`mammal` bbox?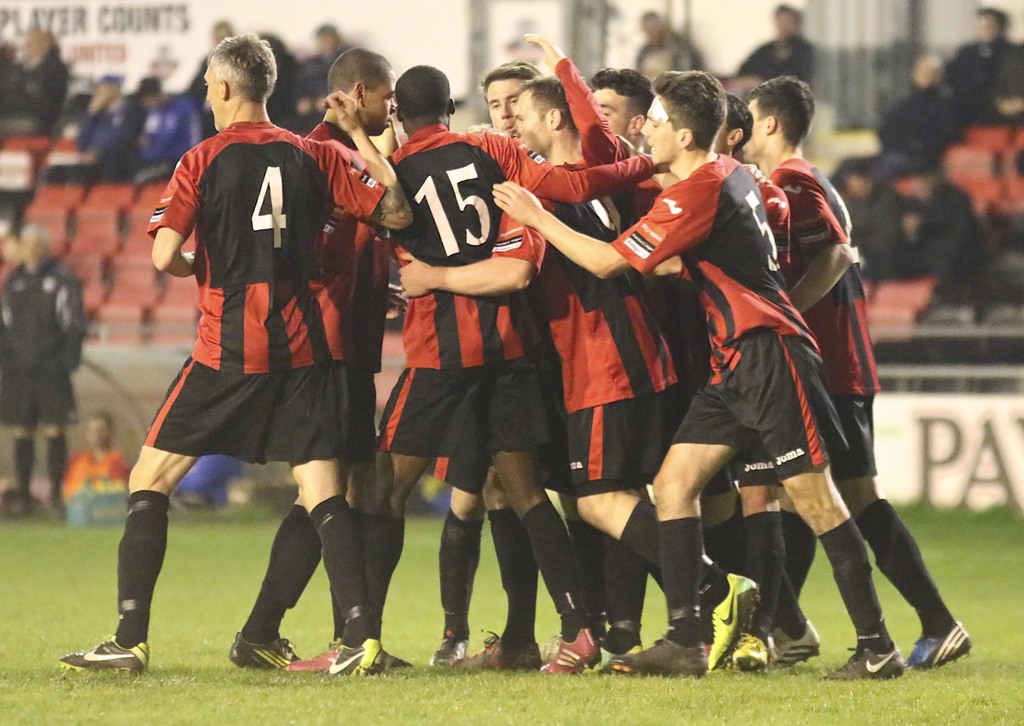
[x1=291, y1=19, x2=351, y2=131]
